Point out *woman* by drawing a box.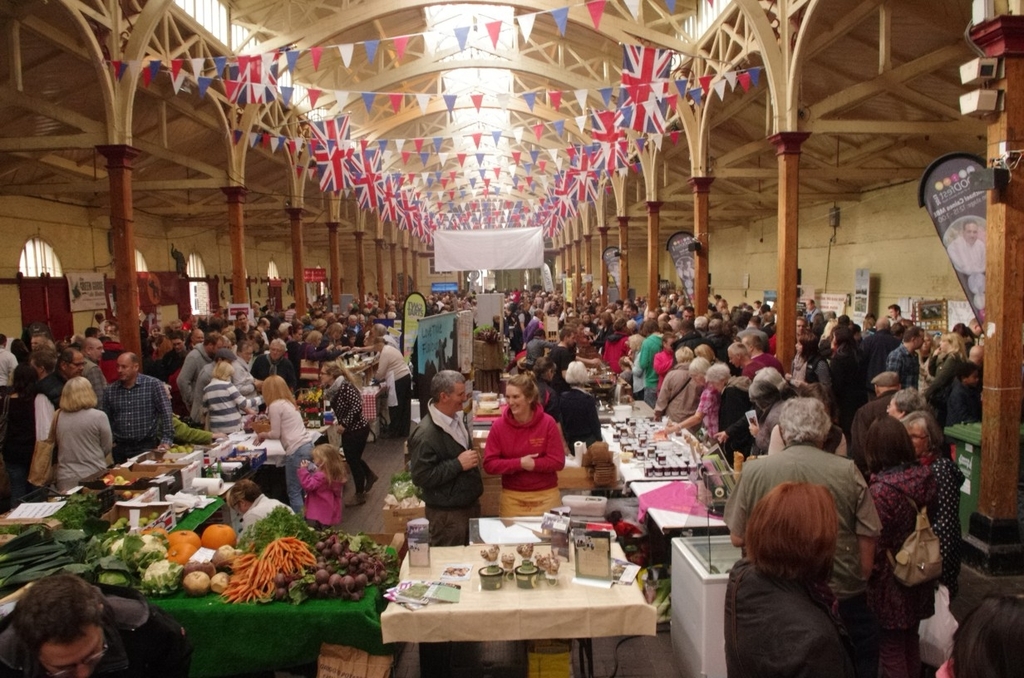
[x1=154, y1=335, x2=171, y2=353].
